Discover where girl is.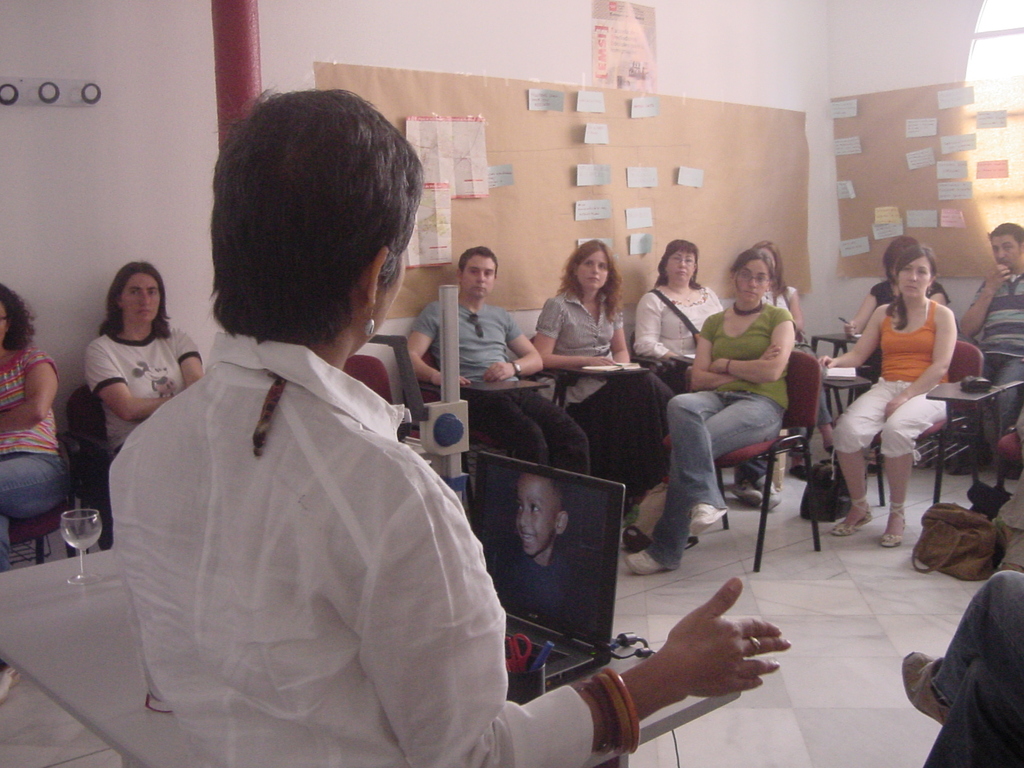
Discovered at (left=88, top=262, right=202, bottom=446).
